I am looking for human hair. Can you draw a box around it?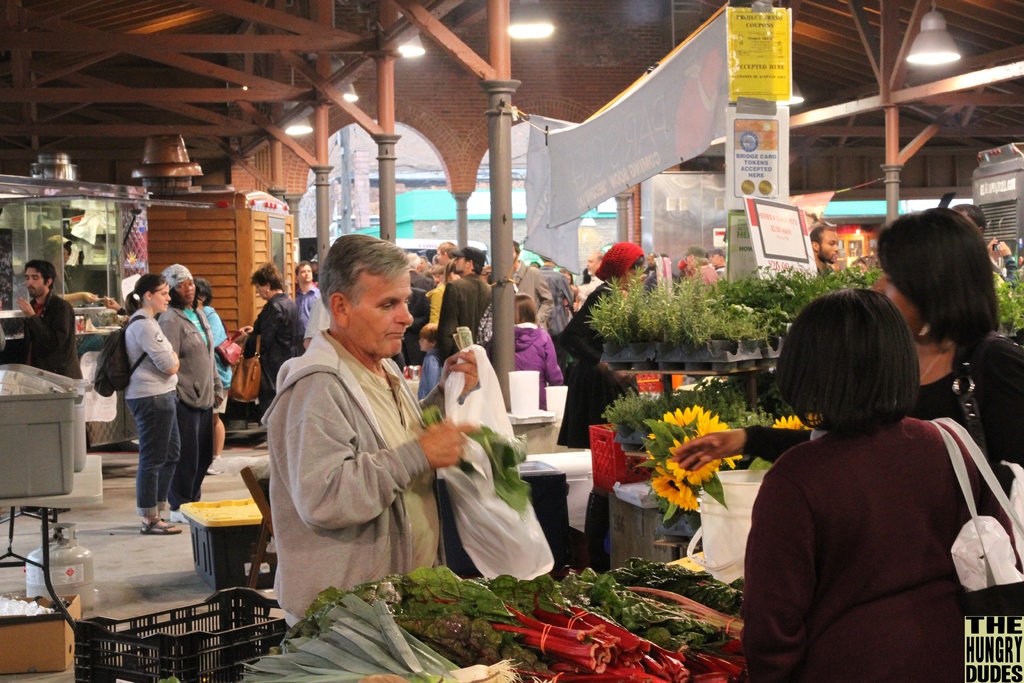
Sure, the bounding box is [x1=808, y1=224, x2=838, y2=247].
